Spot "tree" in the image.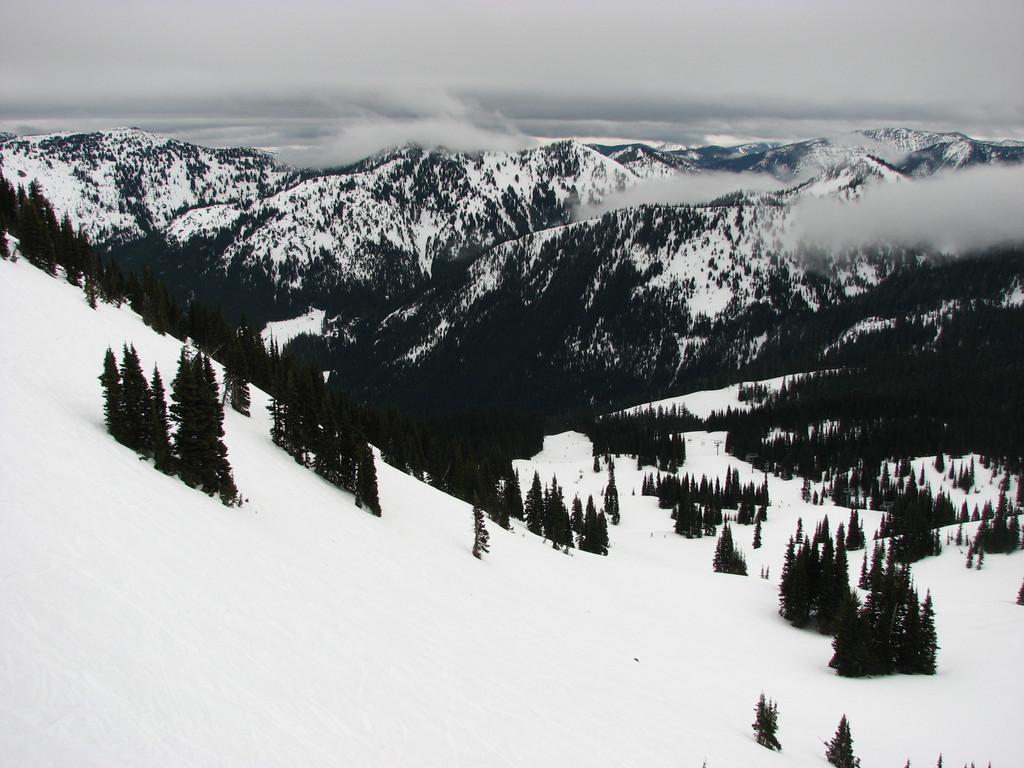
"tree" found at locate(351, 438, 384, 513).
